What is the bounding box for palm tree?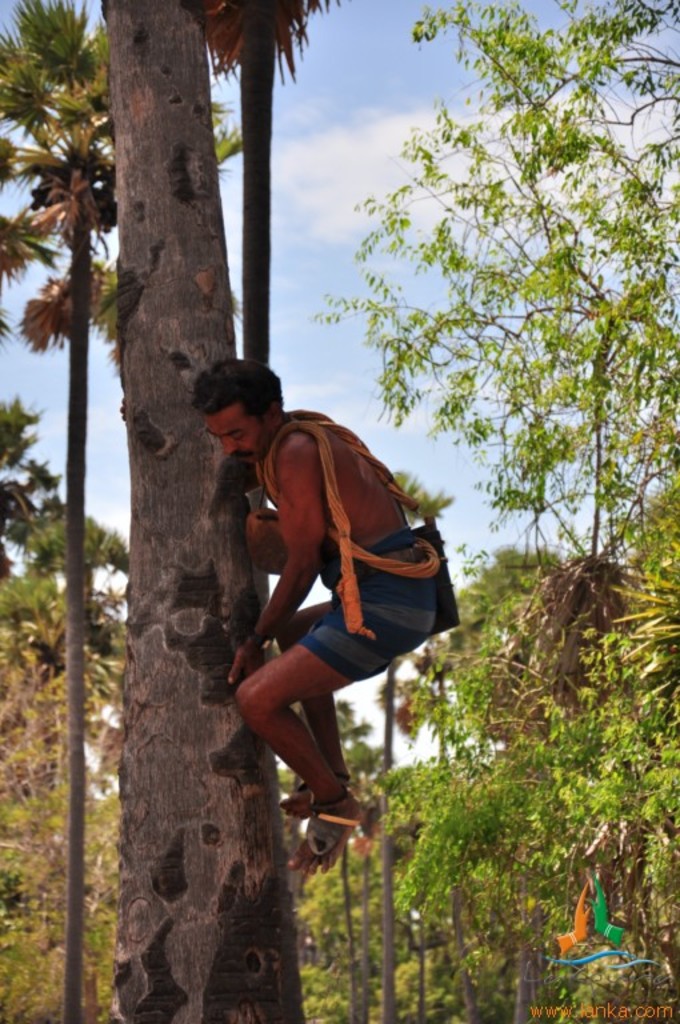
[395, 767, 544, 1005].
